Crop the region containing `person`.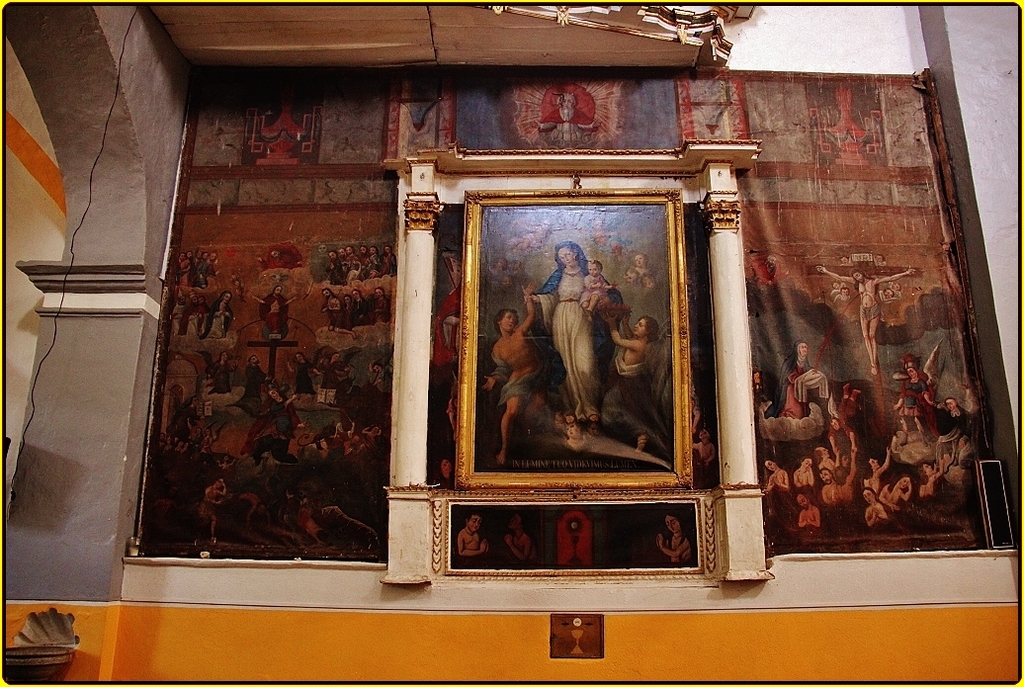
Crop region: [x1=819, y1=462, x2=860, y2=504].
